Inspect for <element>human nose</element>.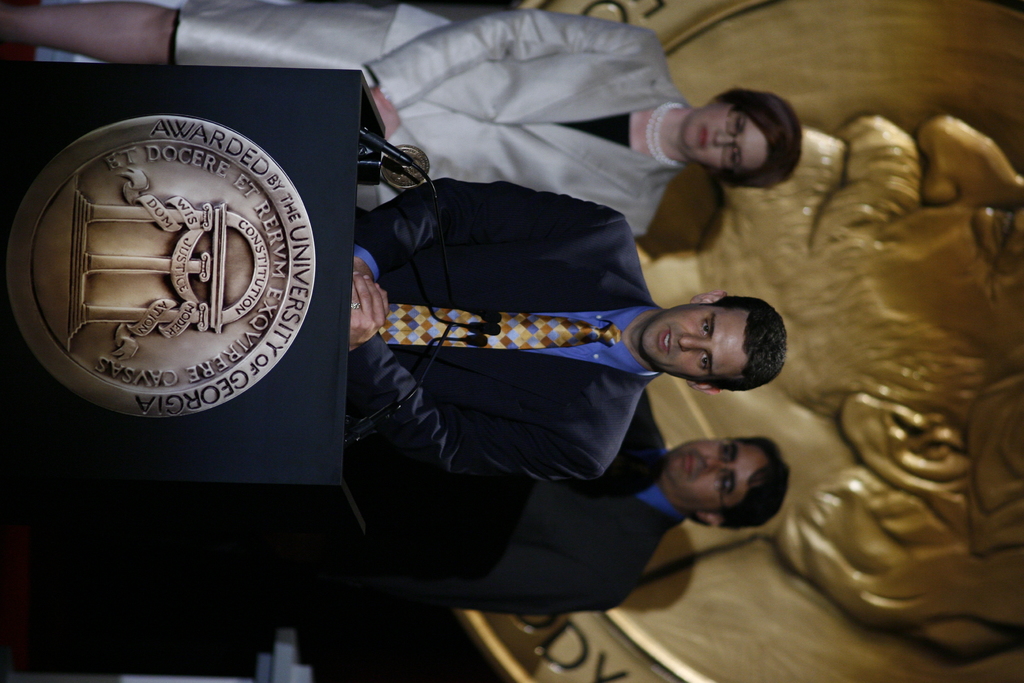
Inspection: (915, 113, 1023, 201).
